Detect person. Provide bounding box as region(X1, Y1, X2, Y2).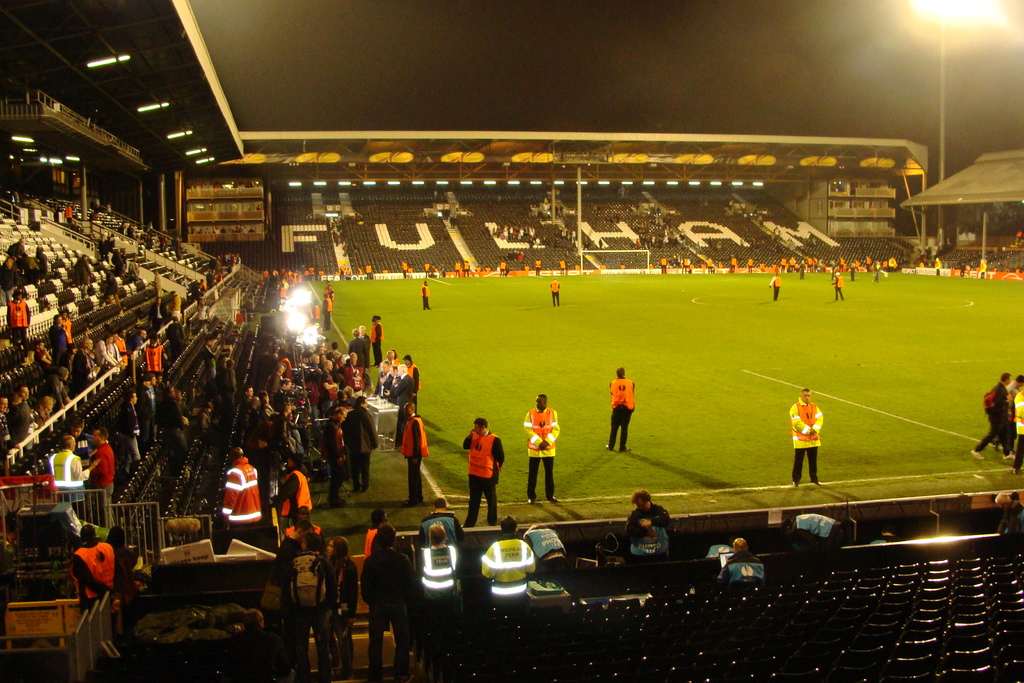
region(623, 486, 669, 546).
